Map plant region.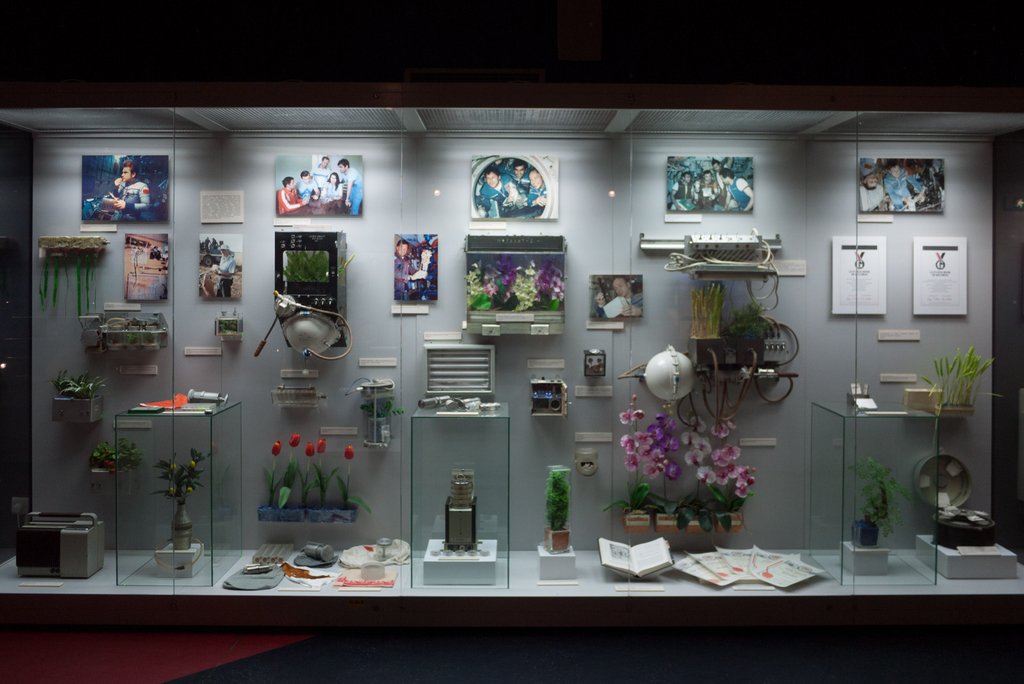
Mapped to select_region(271, 434, 368, 513).
